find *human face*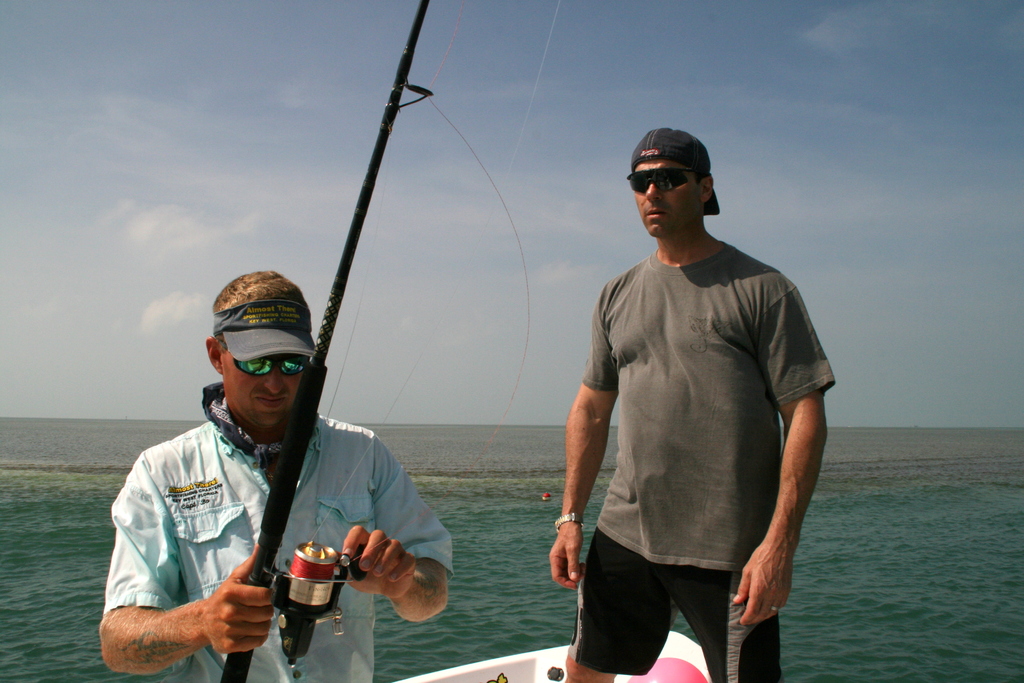
select_region(221, 351, 303, 424)
